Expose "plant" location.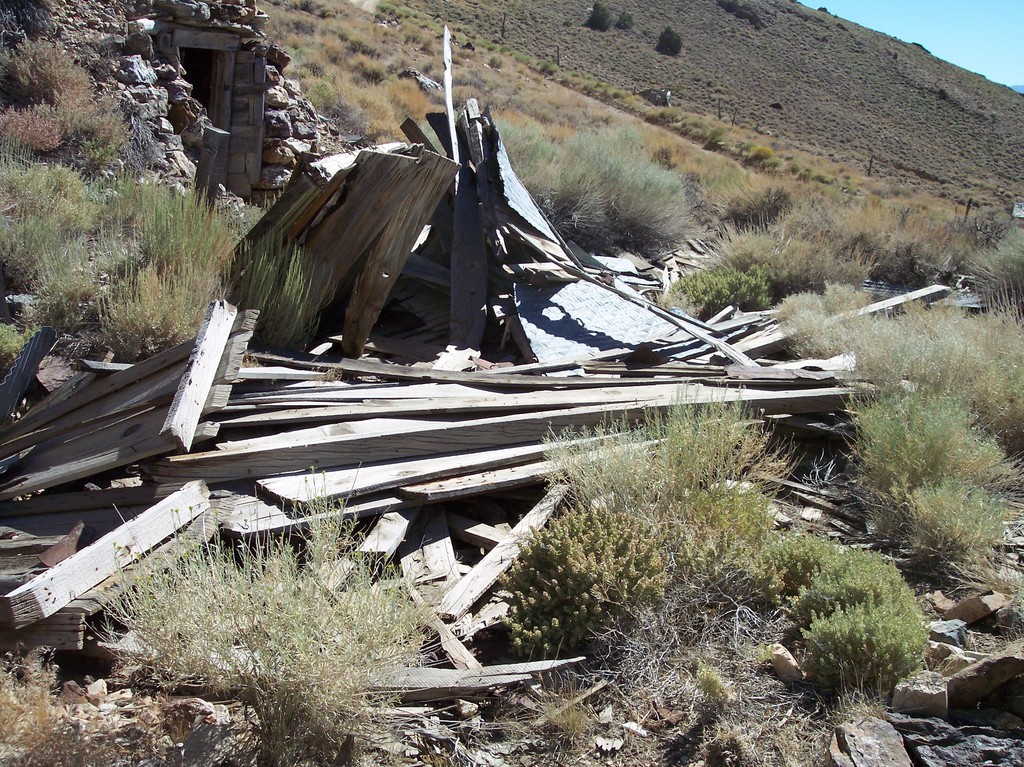
Exposed at [left=533, top=677, right=593, bottom=754].
